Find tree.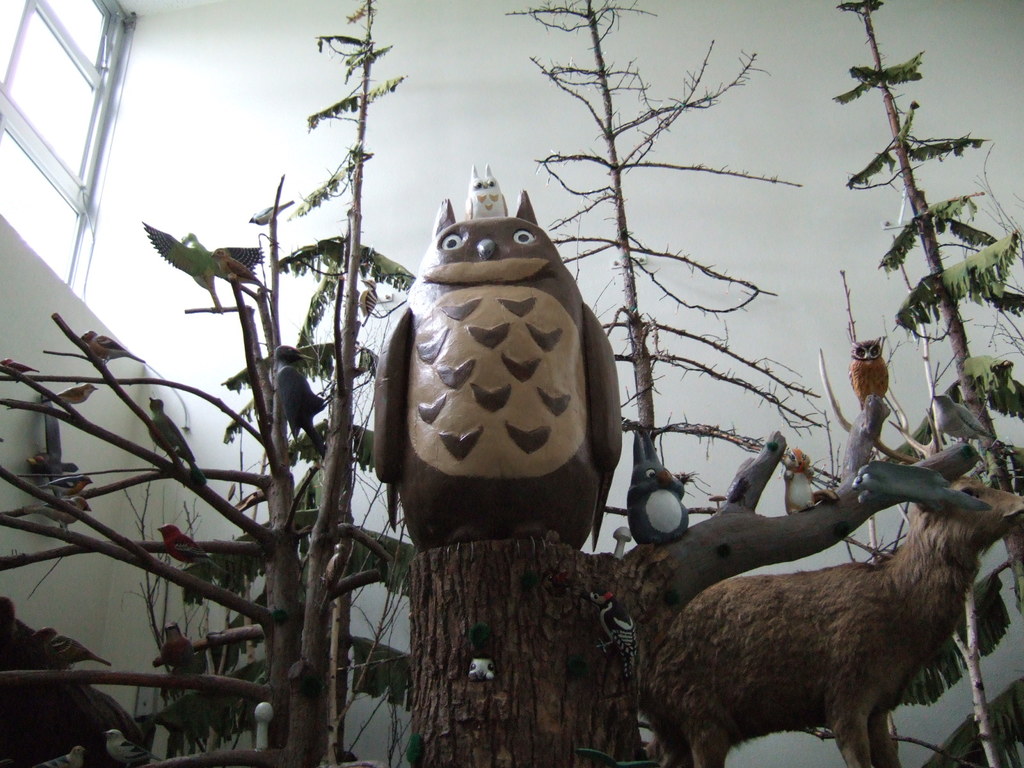
495,0,953,763.
